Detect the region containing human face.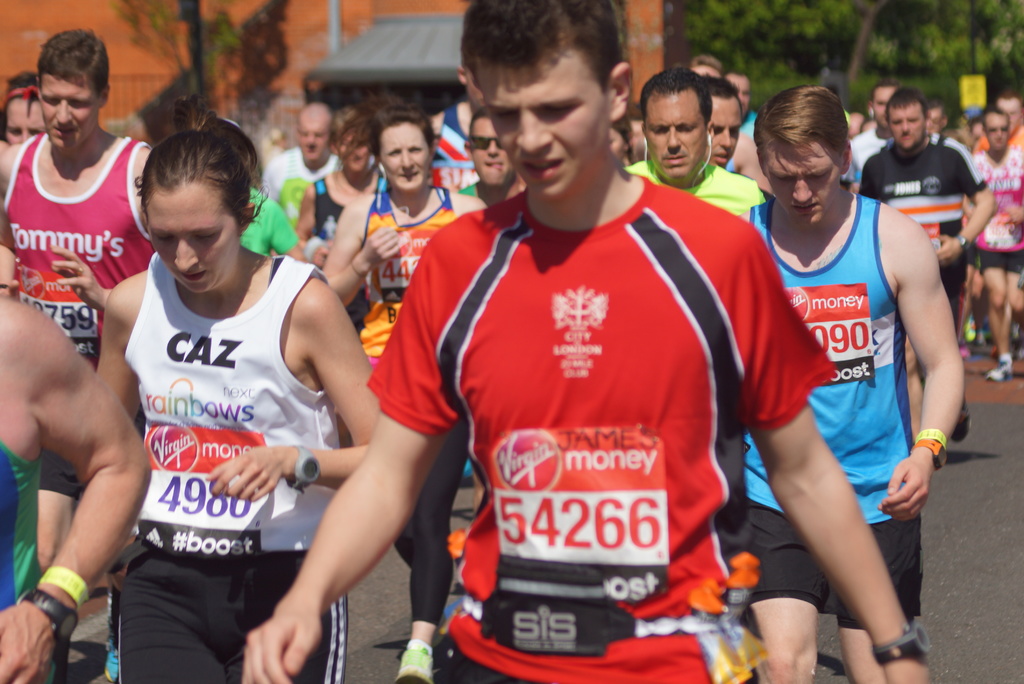
766/142/842/221.
